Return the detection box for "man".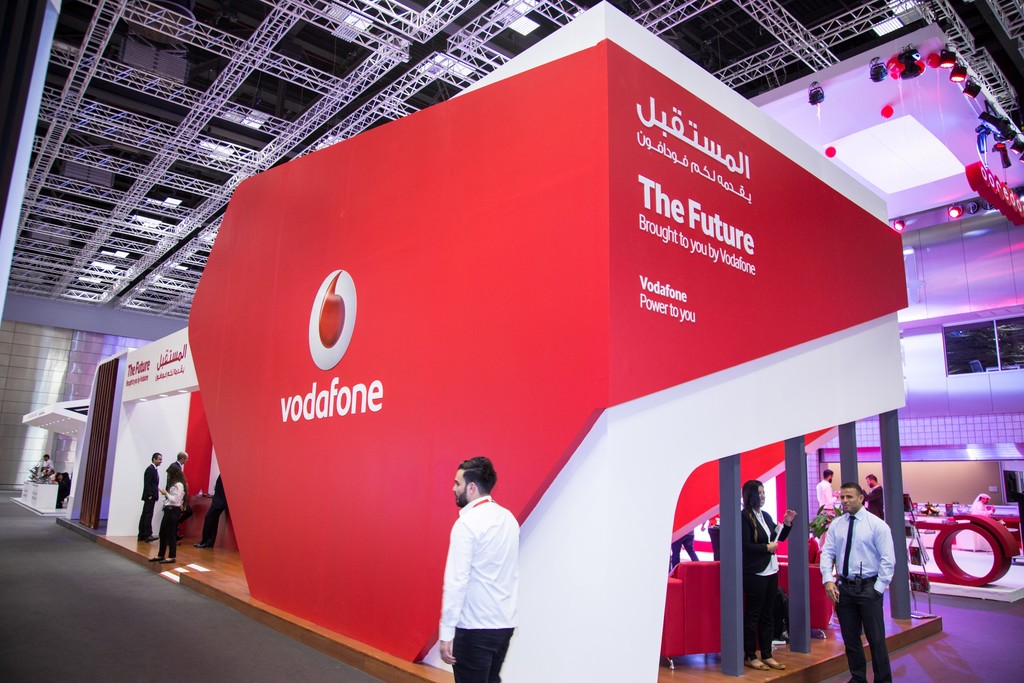
<box>852,473,888,519</box>.
